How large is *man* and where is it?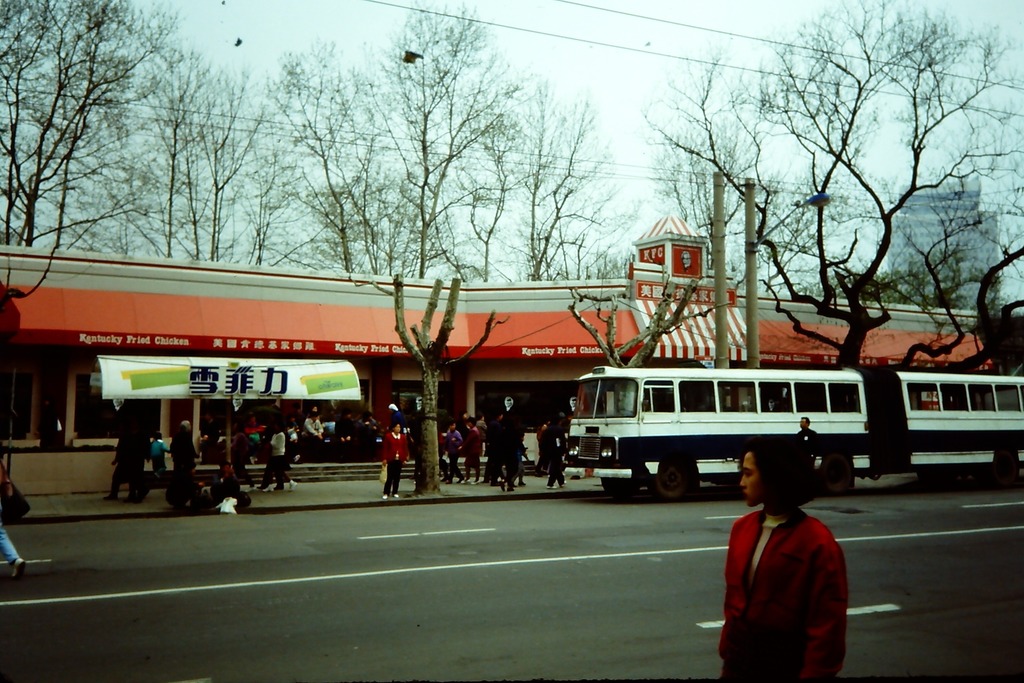
Bounding box: <box>102,414,158,495</box>.
